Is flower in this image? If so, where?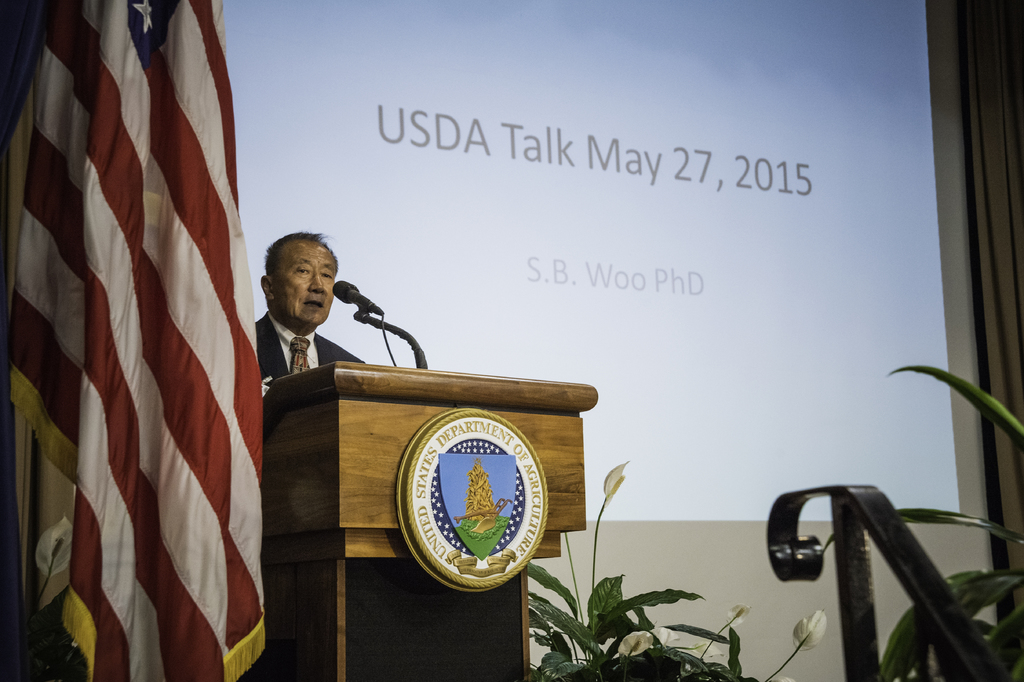
Yes, at bbox=[795, 610, 825, 651].
